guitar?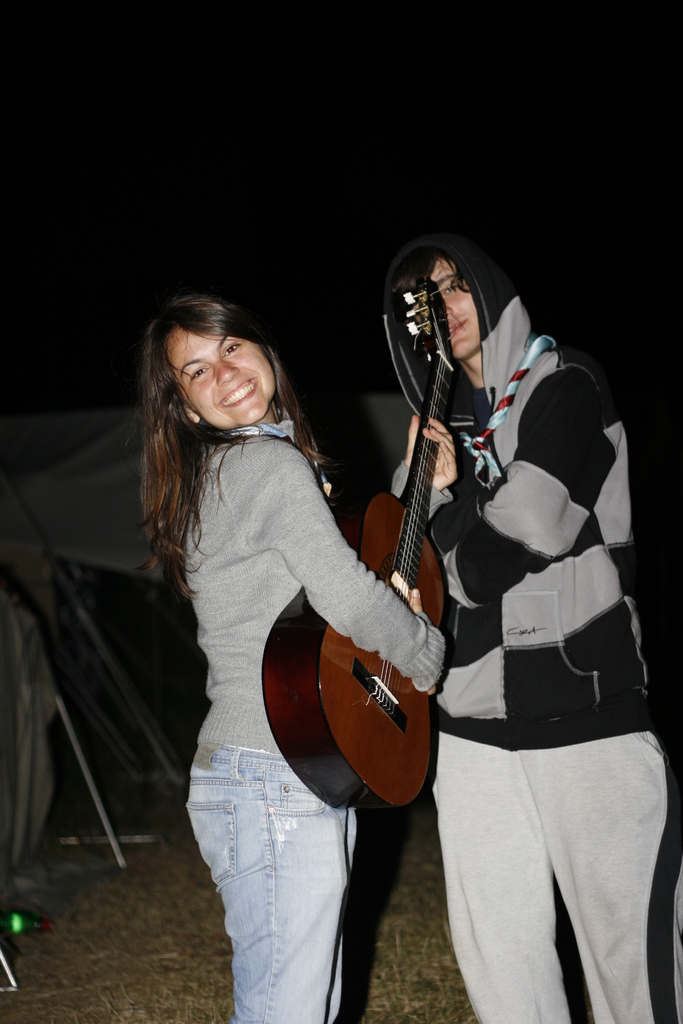
l=259, t=273, r=453, b=812
